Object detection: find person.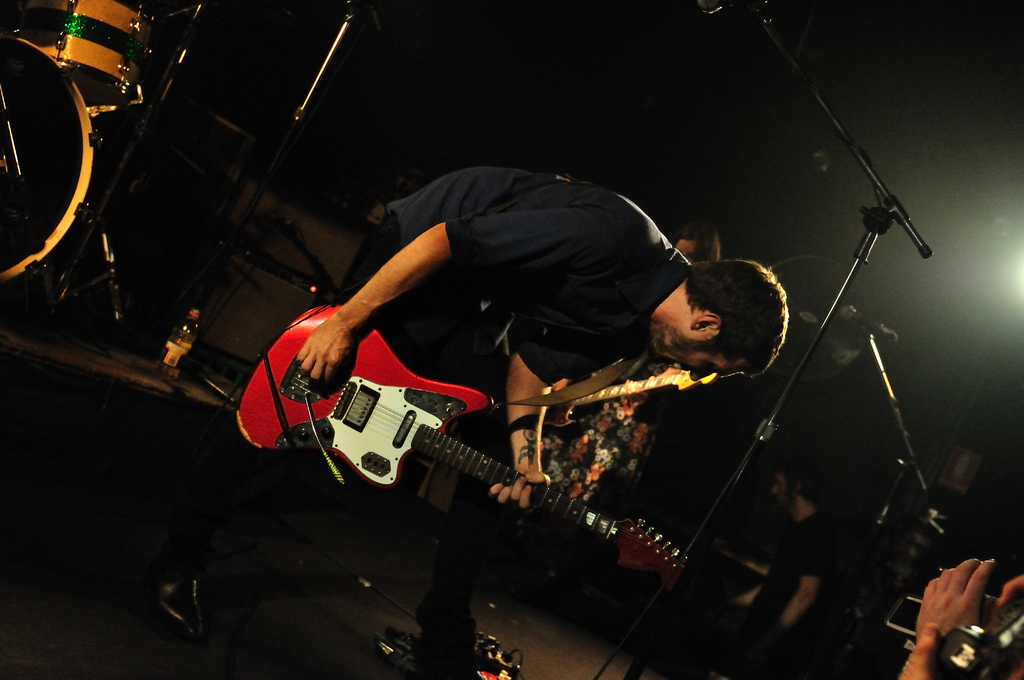
rect(433, 220, 722, 580).
